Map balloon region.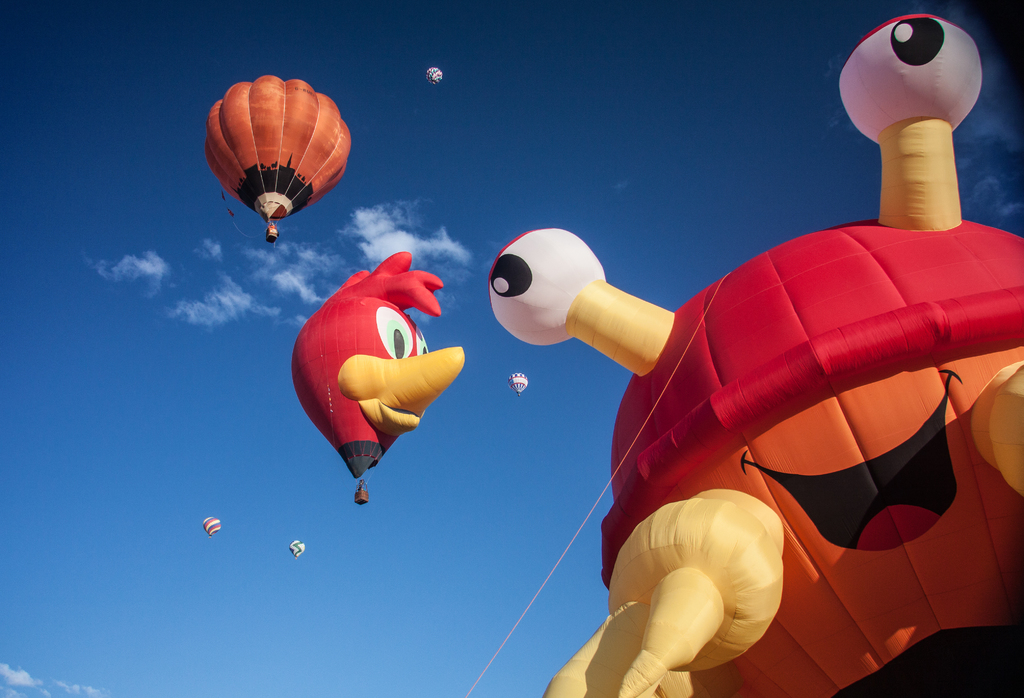
Mapped to x1=204 y1=517 x2=220 y2=535.
